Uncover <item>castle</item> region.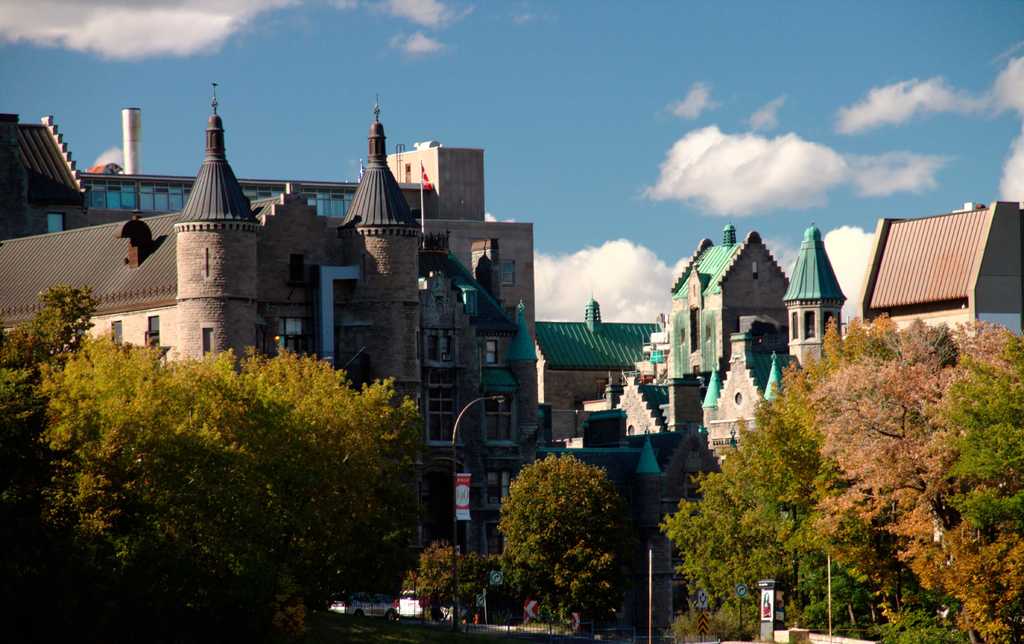
Uncovered: pyautogui.locateOnScreen(0, 79, 424, 643).
